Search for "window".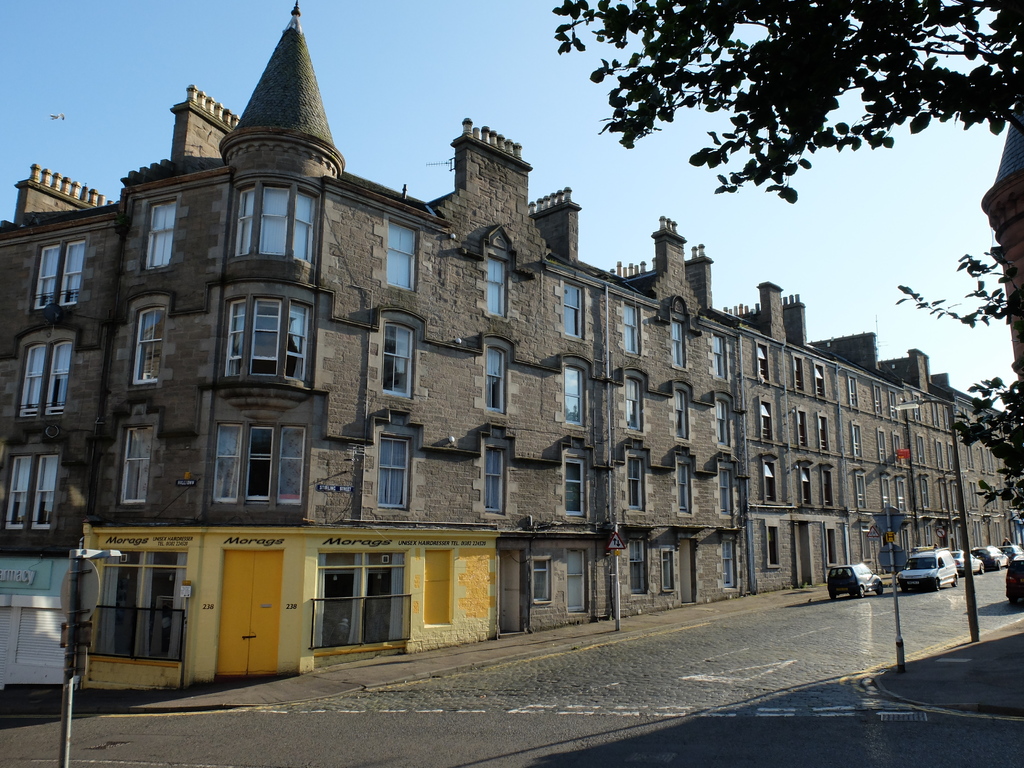
Found at bbox=(209, 422, 296, 495).
